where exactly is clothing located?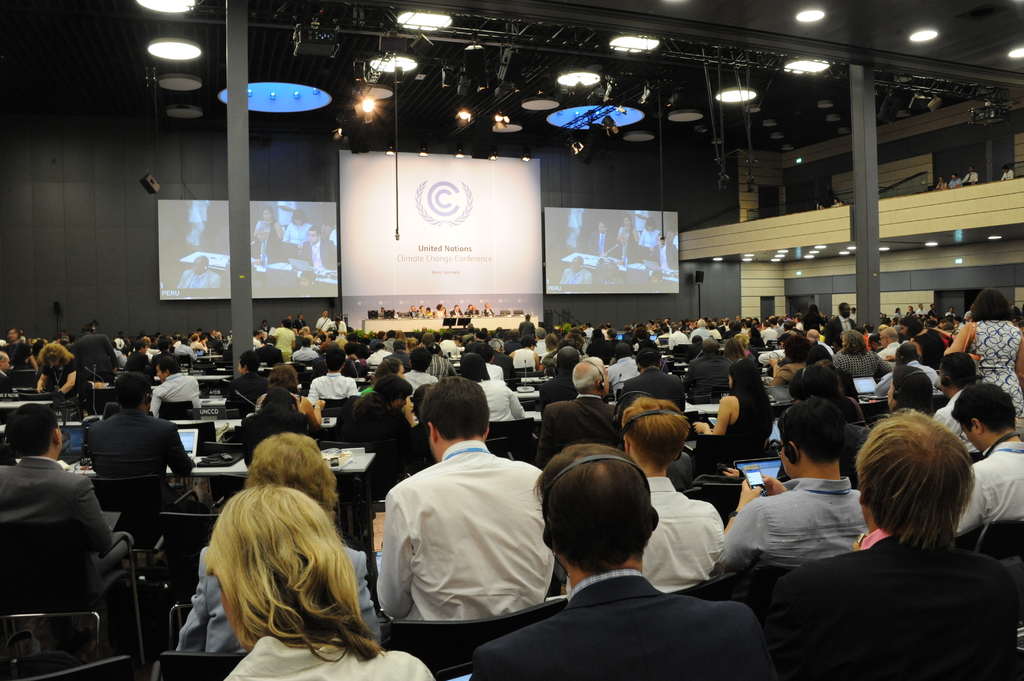
Its bounding box is 717, 481, 873, 570.
